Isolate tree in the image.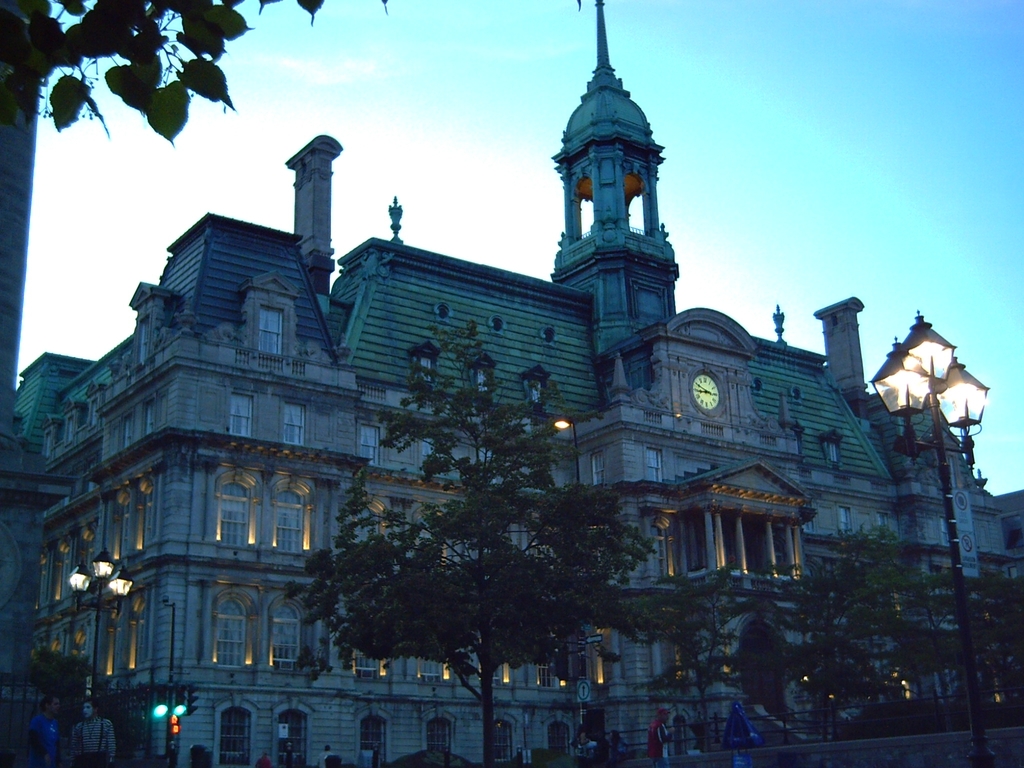
Isolated region: l=758, t=515, r=916, b=749.
